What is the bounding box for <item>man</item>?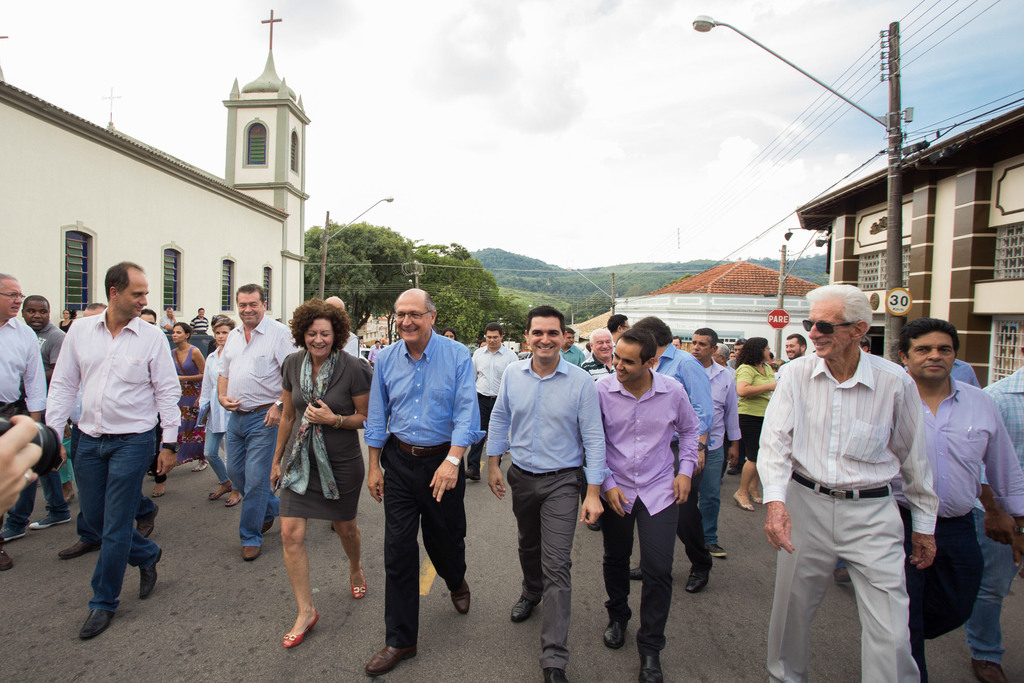
crop(320, 296, 355, 358).
